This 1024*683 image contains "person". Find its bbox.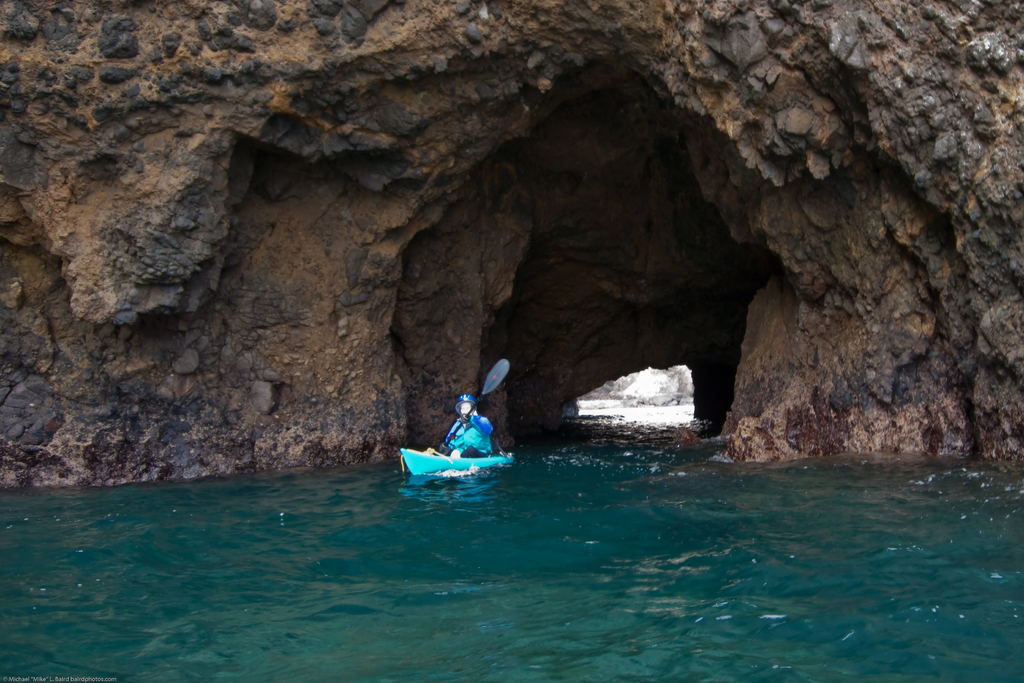
{"left": 431, "top": 390, "right": 490, "bottom": 456}.
